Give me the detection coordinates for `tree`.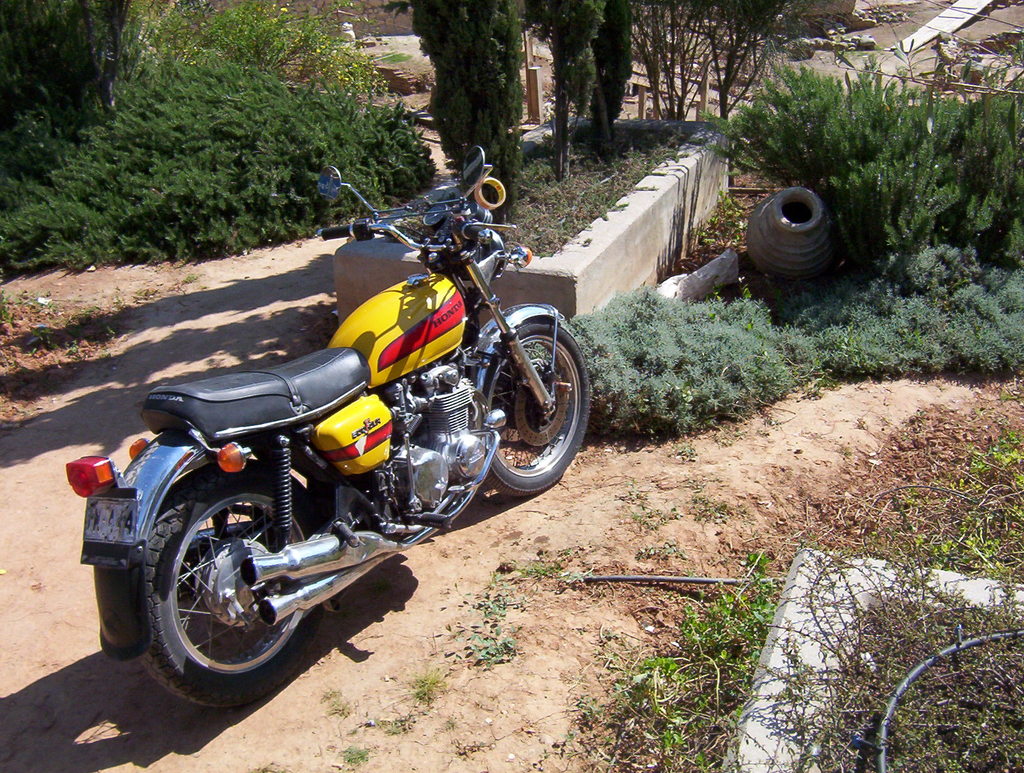
(384, 0, 520, 227).
